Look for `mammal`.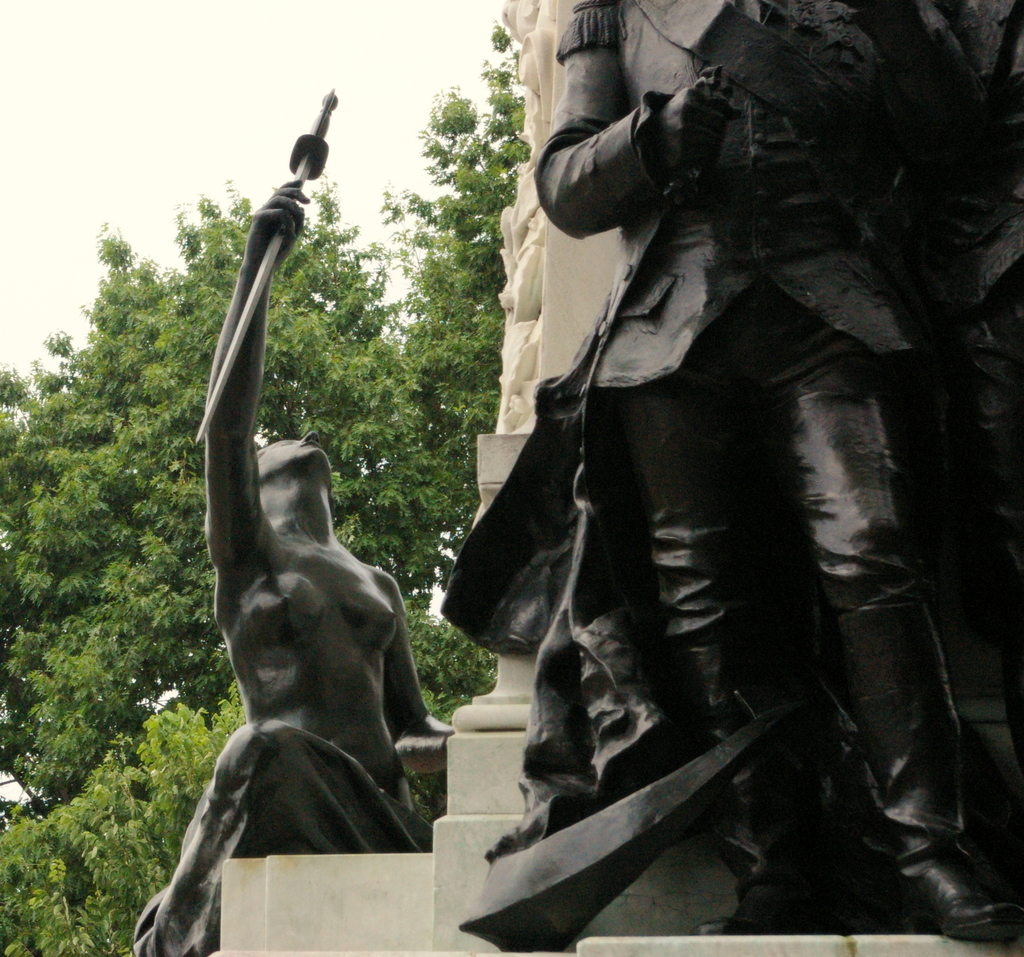
Found: BBox(435, 0, 1023, 942).
